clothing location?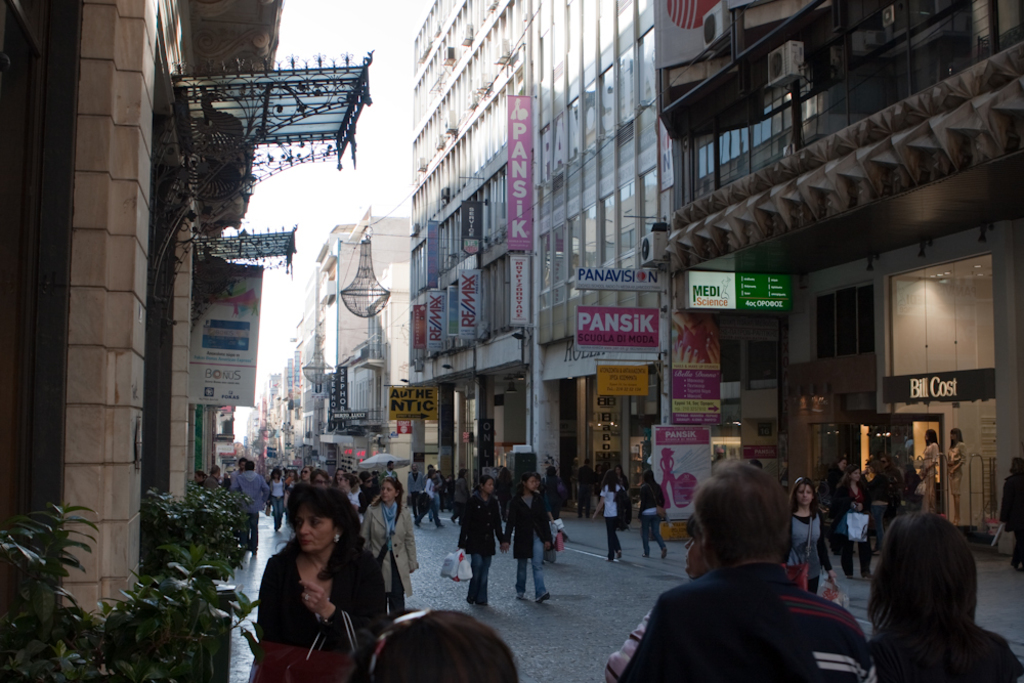
crop(632, 478, 663, 528)
